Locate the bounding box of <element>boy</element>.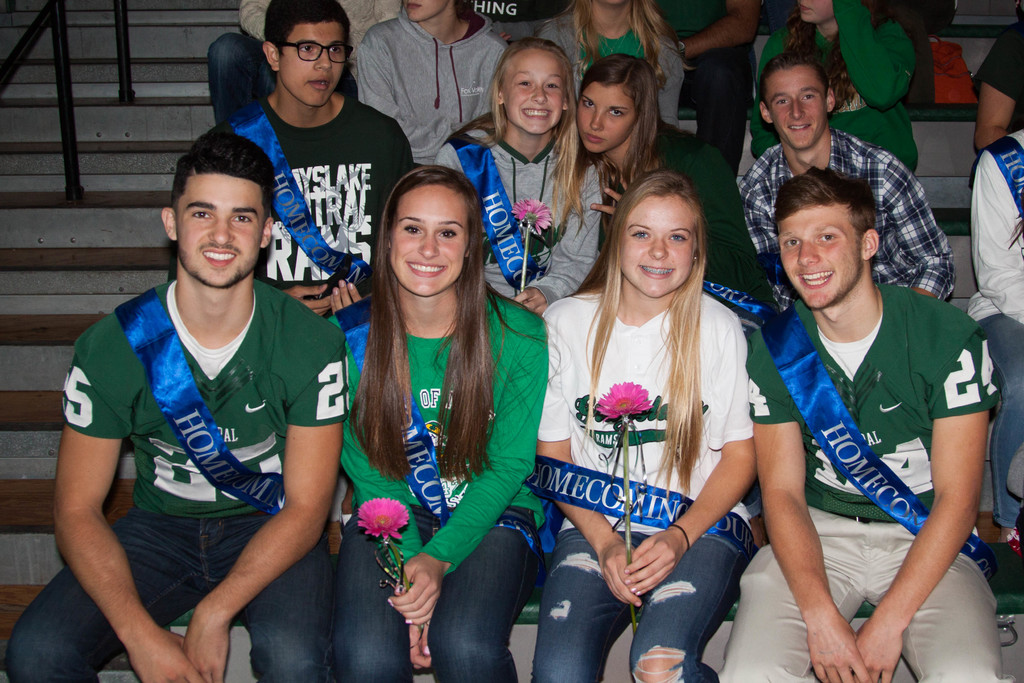
Bounding box: rect(745, 154, 1004, 682).
